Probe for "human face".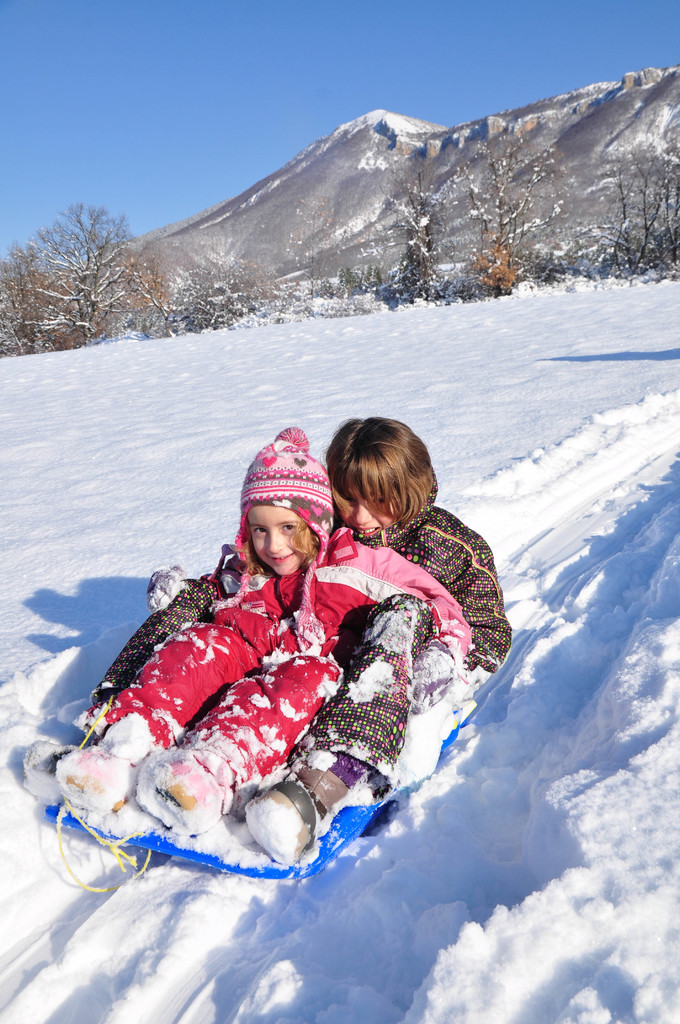
Probe result: crop(341, 463, 397, 538).
